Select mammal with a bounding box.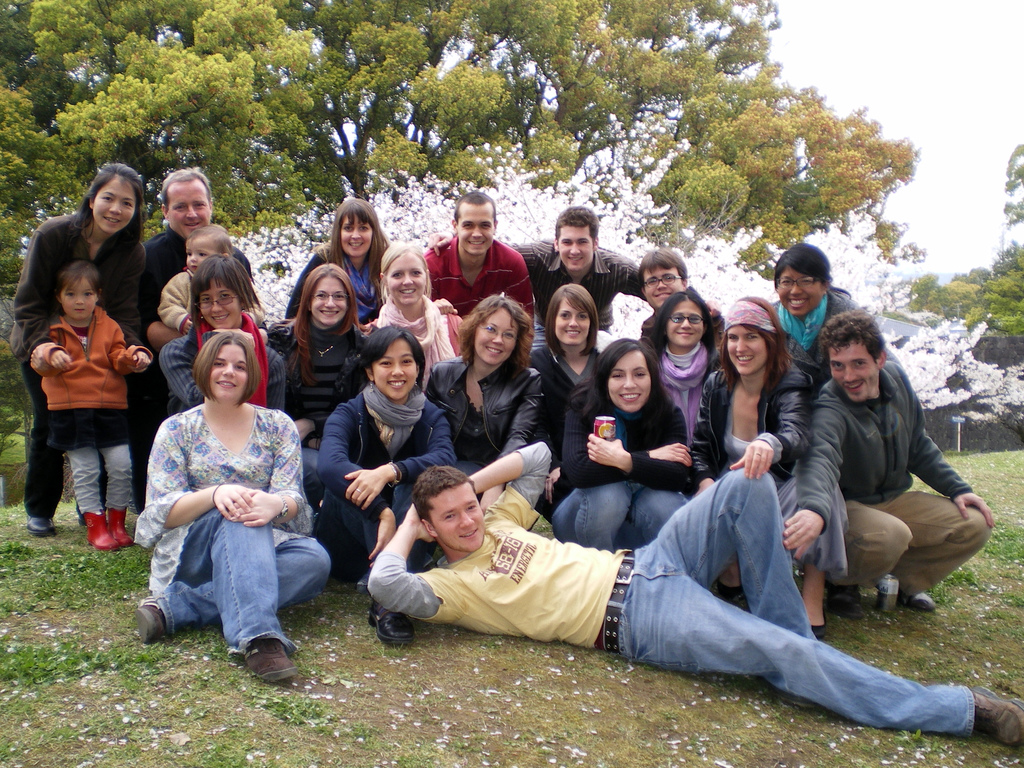
620, 284, 725, 474.
